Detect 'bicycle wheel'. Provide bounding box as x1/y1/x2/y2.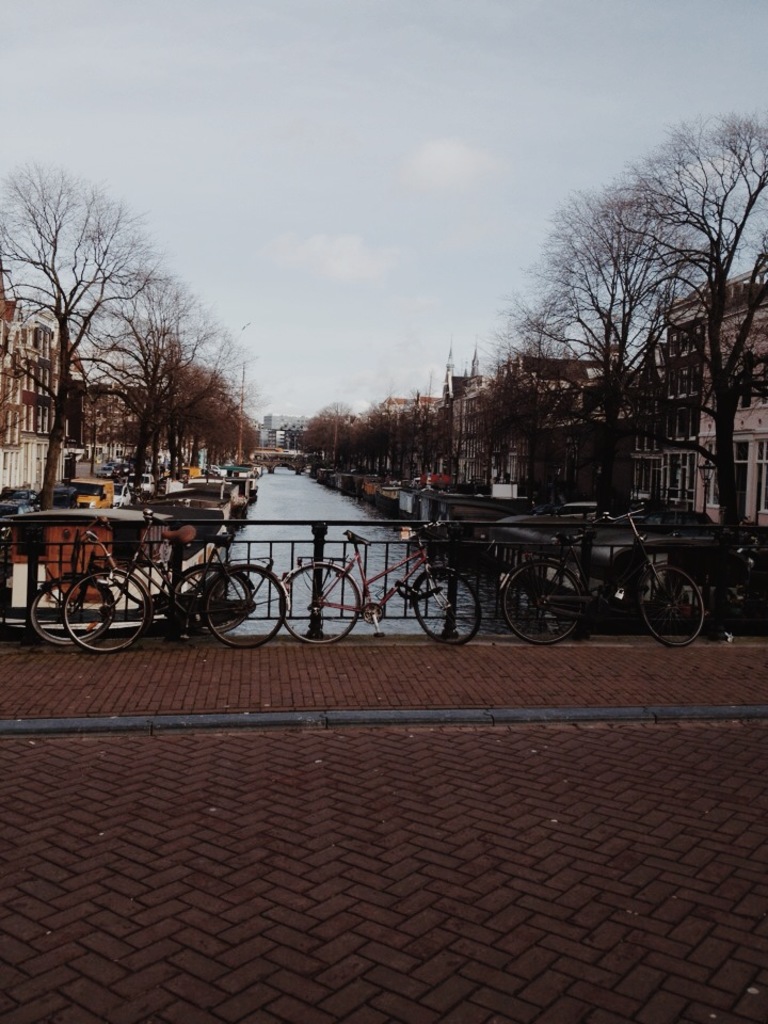
29/569/121/643.
